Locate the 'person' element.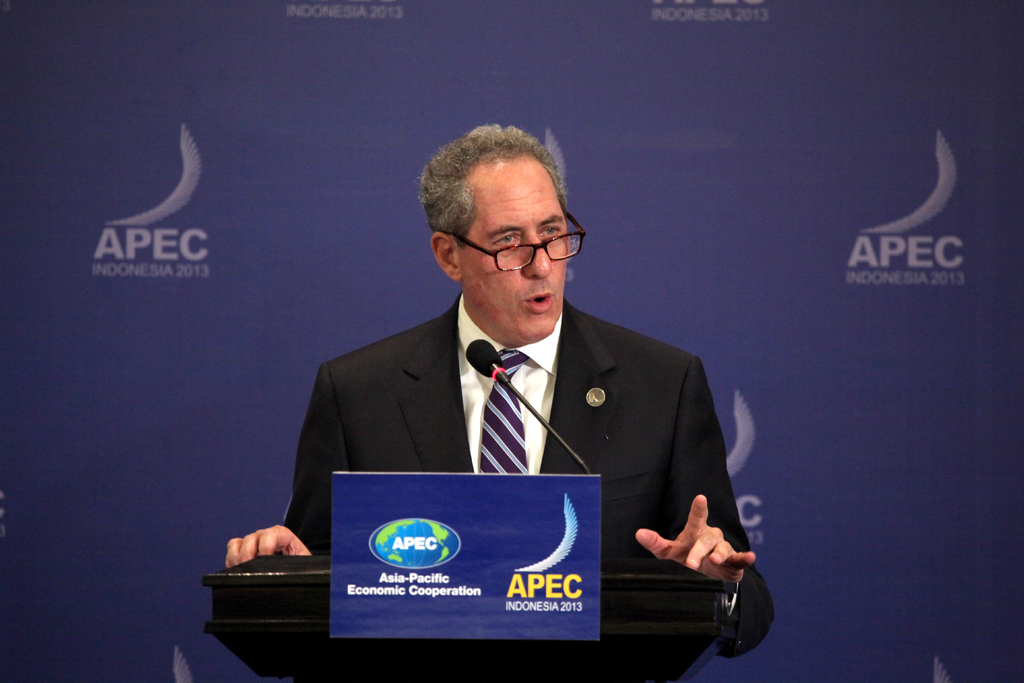
Element bbox: Rect(228, 120, 778, 662).
